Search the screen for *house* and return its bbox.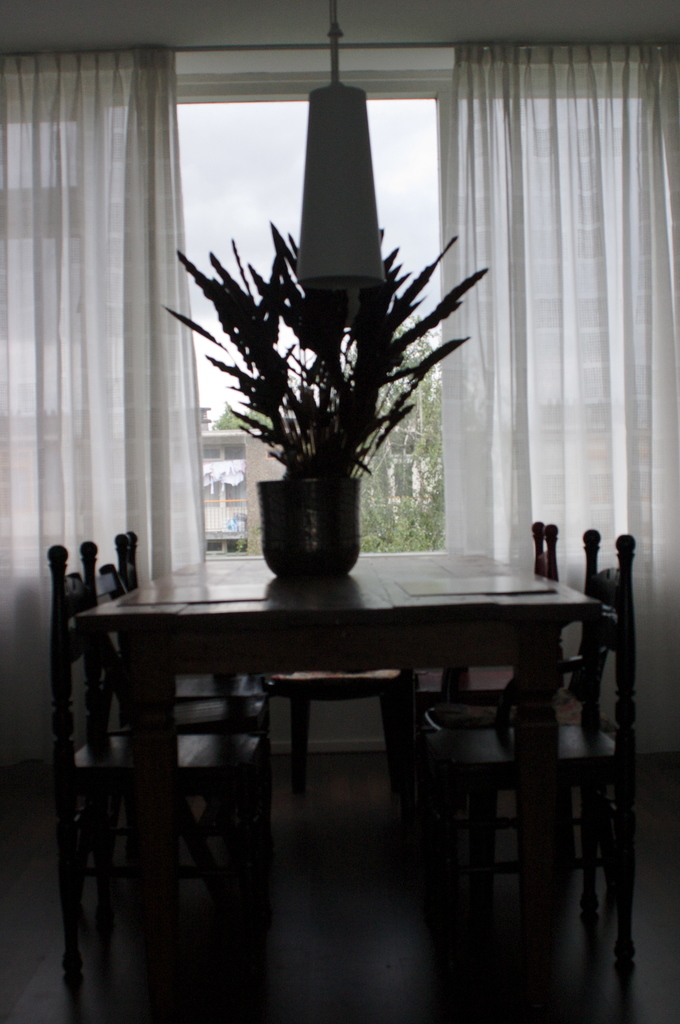
Found: box(0, 0, 677, 1023).
